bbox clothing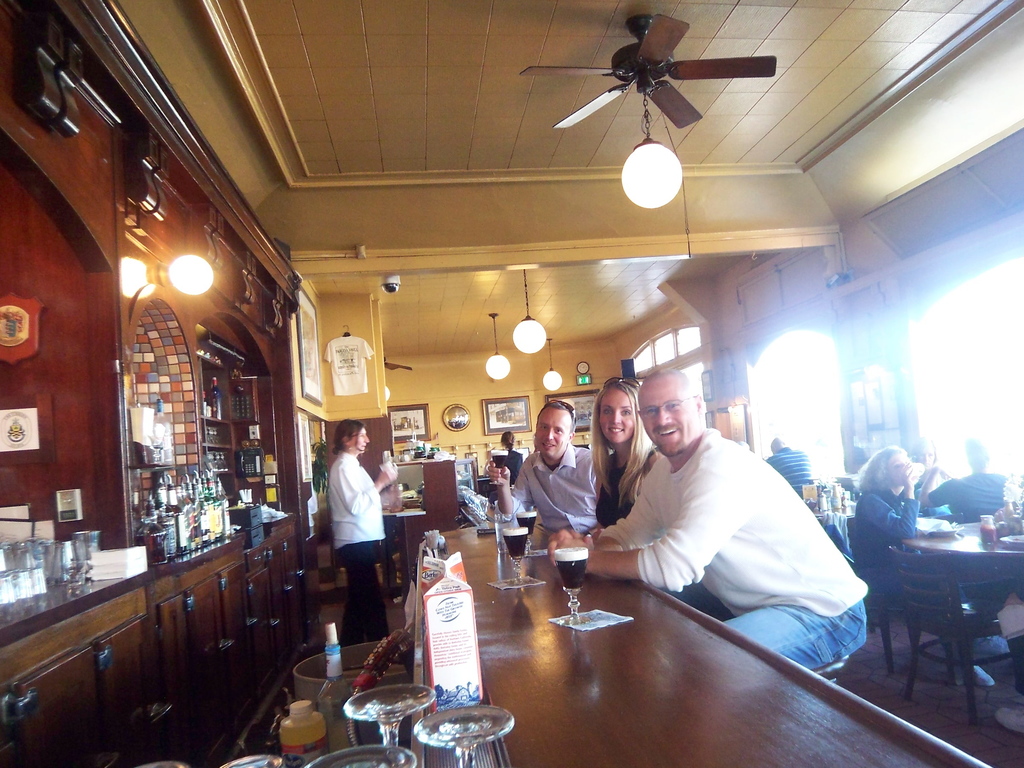
{"x1": 593, "y1": 451, "x2": 641, "y2": 525}
